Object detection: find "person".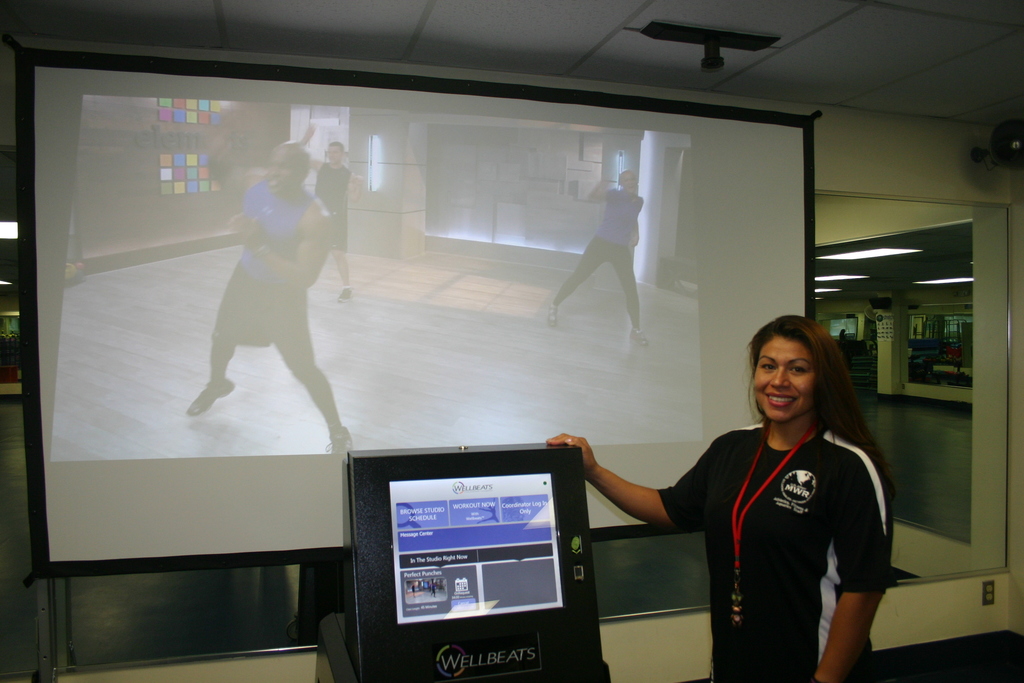
[x1=548, y1=159, x2=653, y2=345].
